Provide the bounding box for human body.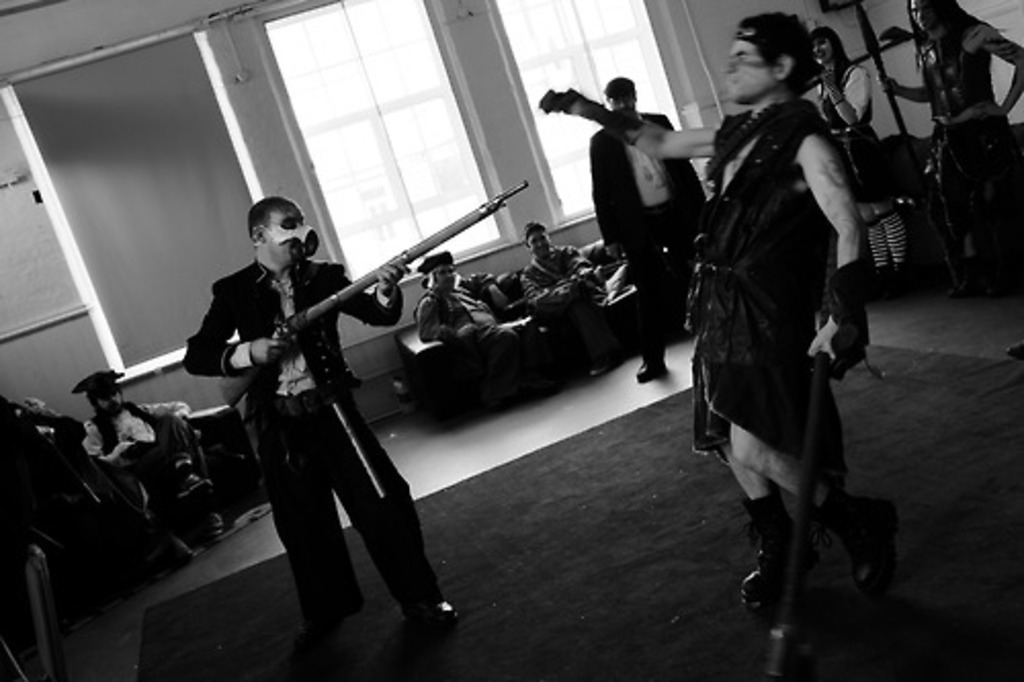
63 367 229 557.
